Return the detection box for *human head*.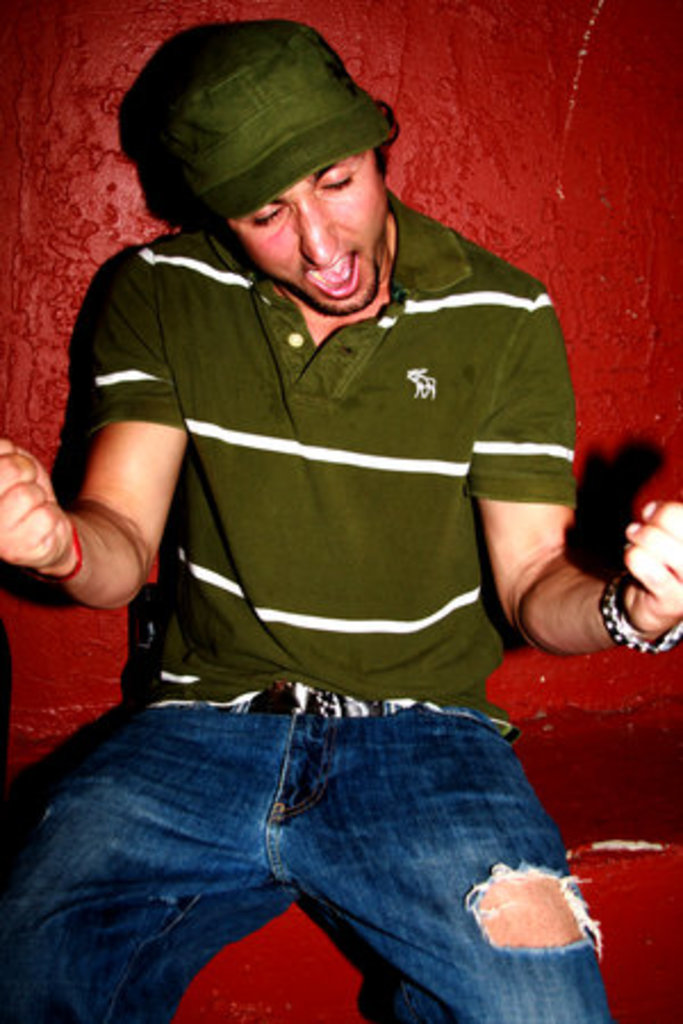
BBox(107, 39, 426, 319).
